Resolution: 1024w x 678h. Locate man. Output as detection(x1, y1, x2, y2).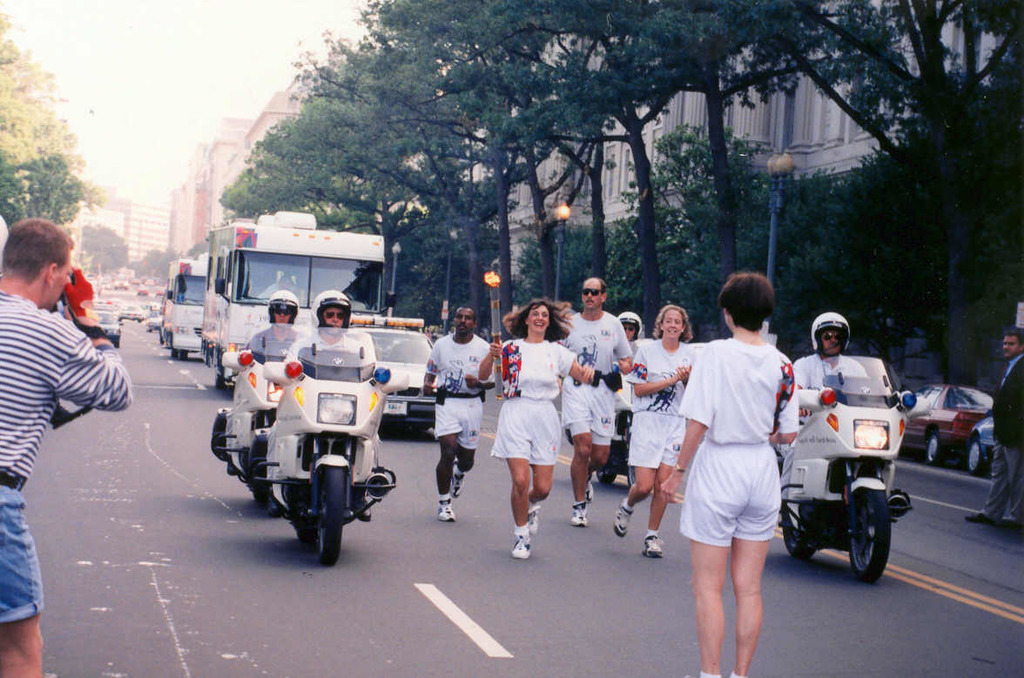
detection(287, 289, 375, 383).
